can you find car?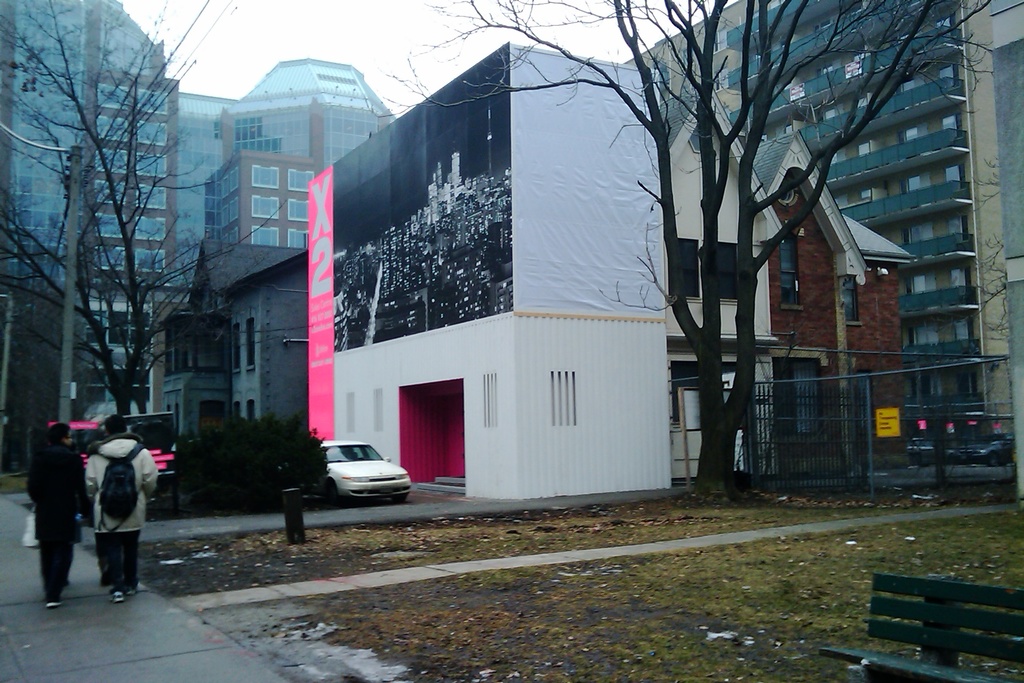
Yes, bounding box: select_region(906, 437, 956, 467).
